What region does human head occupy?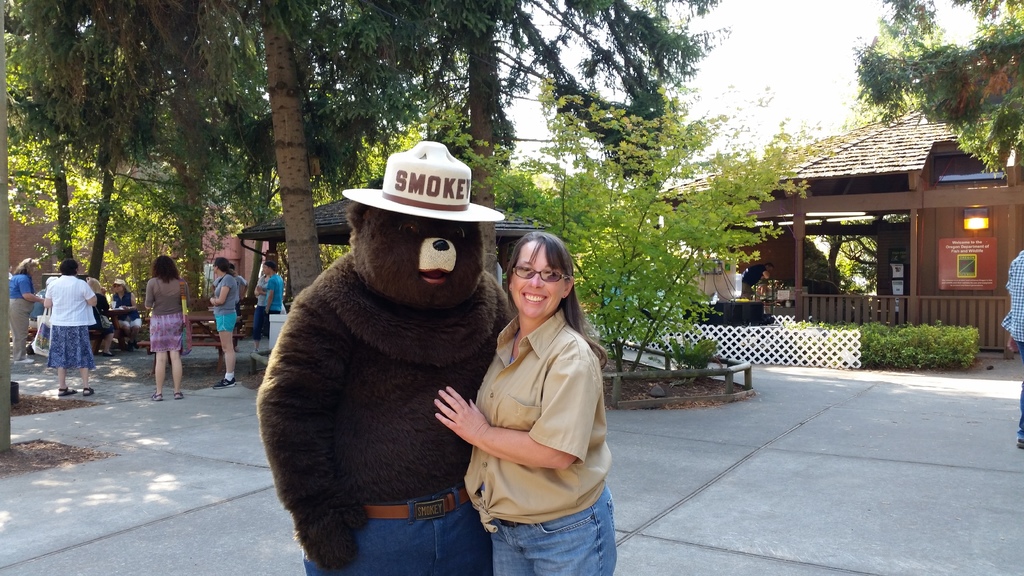
l=214, t=258, r=236, b=278.
